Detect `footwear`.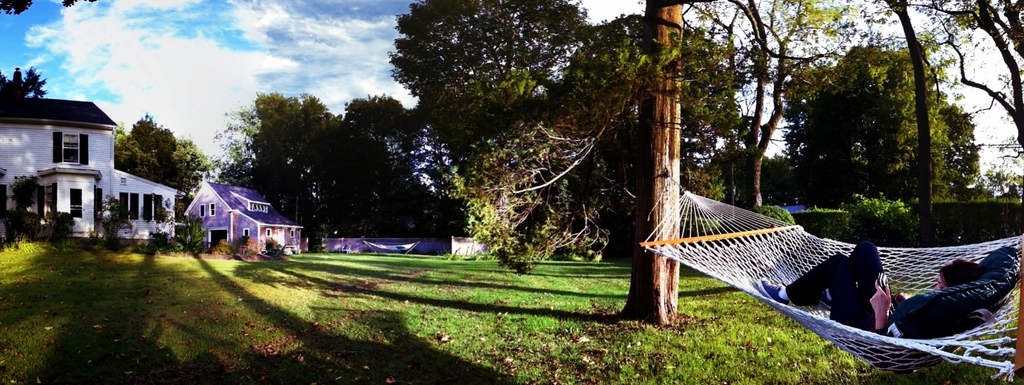
Detected at (752,274,792,307).
